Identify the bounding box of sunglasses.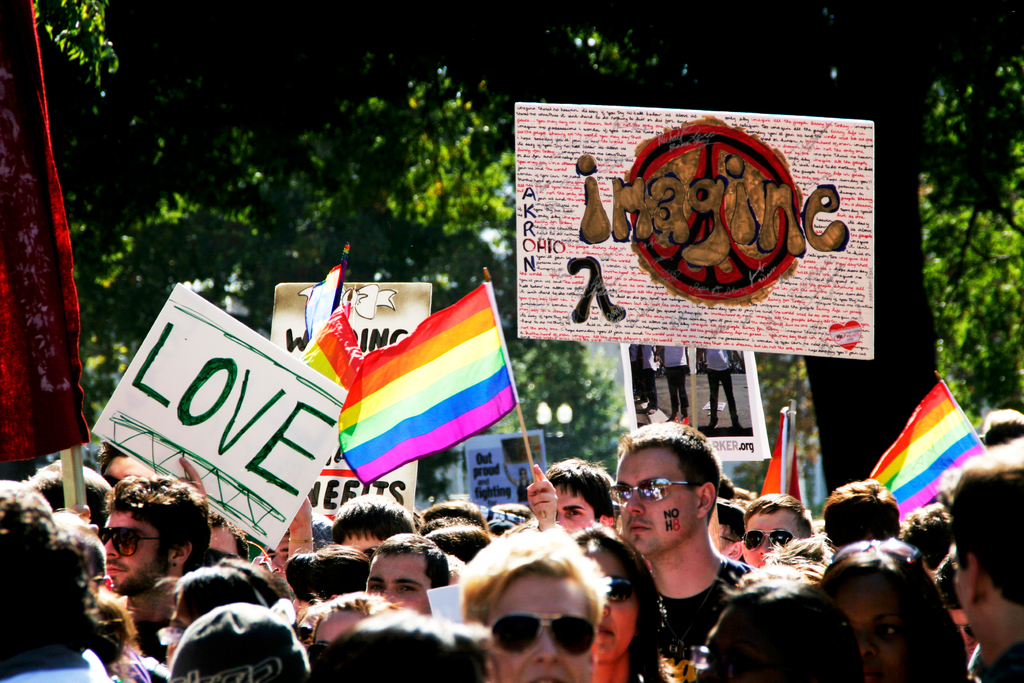
pyautogui.locateOnScreen(742, 526, 794, 550).
